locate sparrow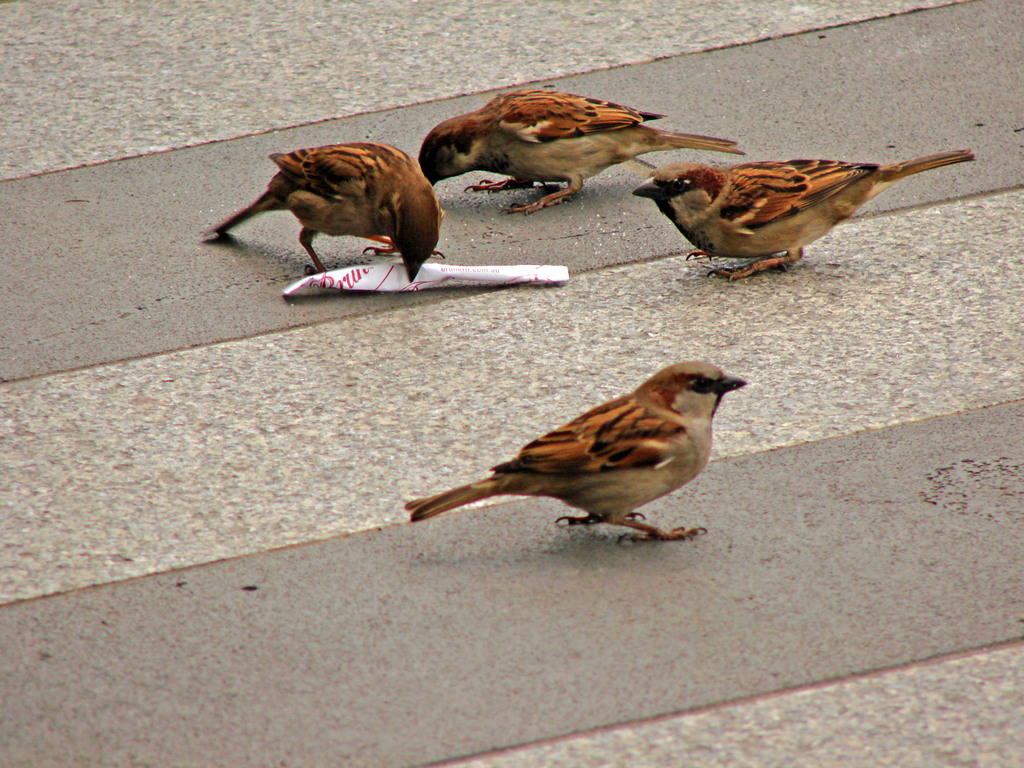
left=635, top=154, right=975, bottom=280
